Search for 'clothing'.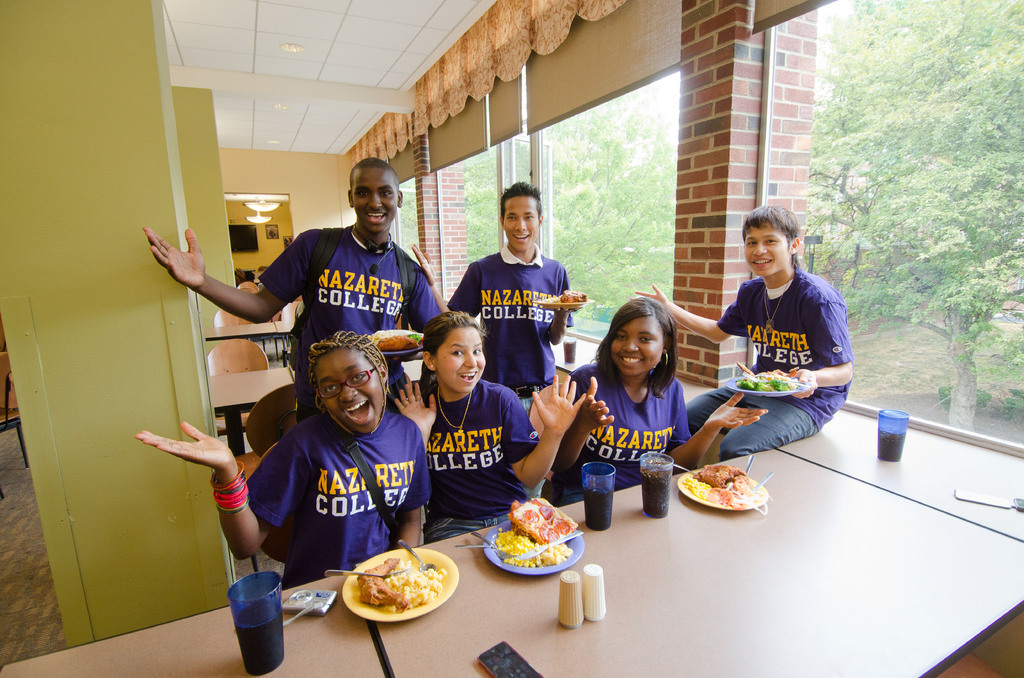
Found at <region>710, 237, 848, 454</region>.
